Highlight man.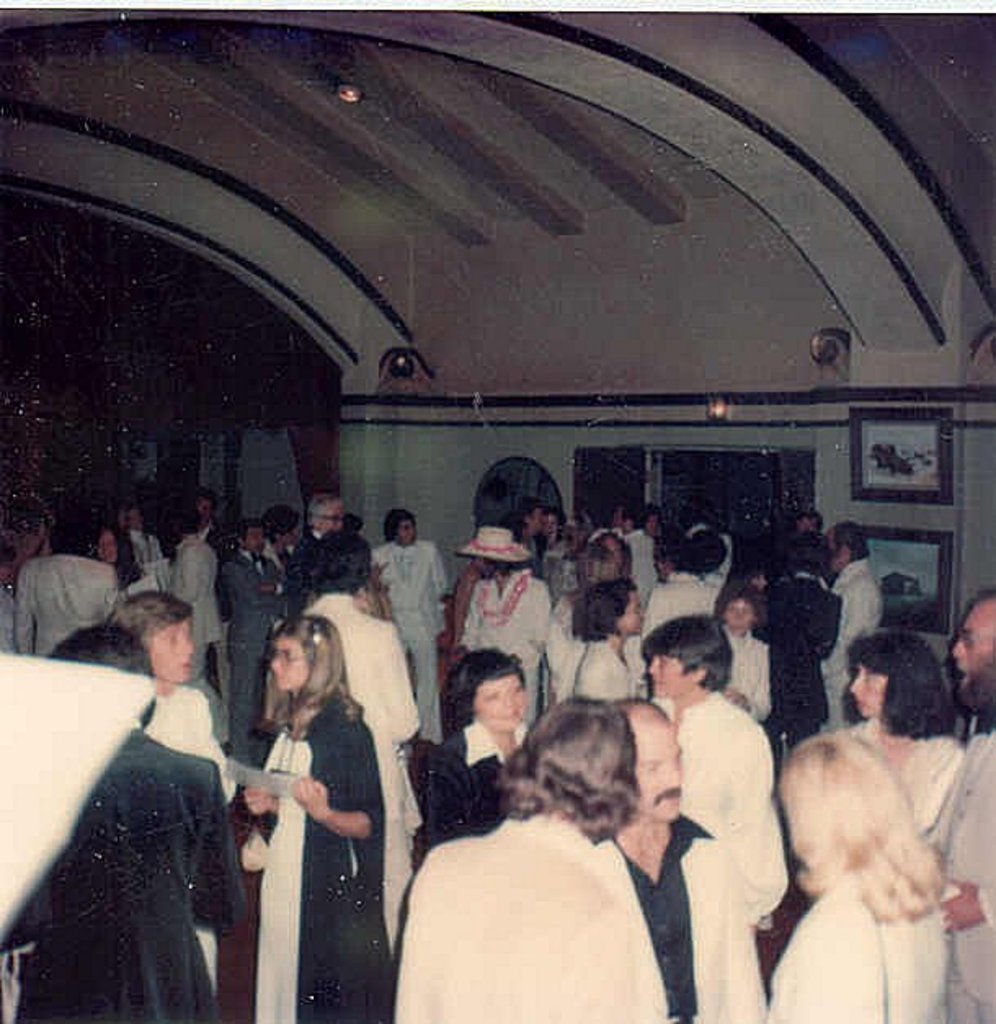
Highlighted region: rect(296, 518, 416, 955).
